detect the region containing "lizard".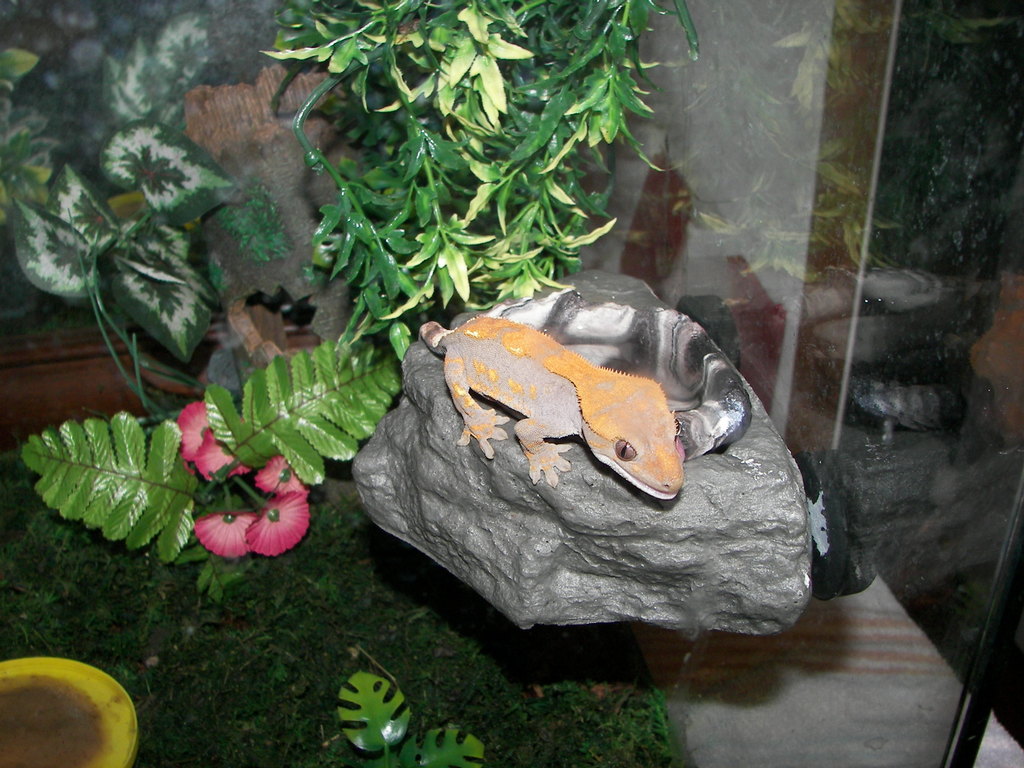
422 324 705 525.
